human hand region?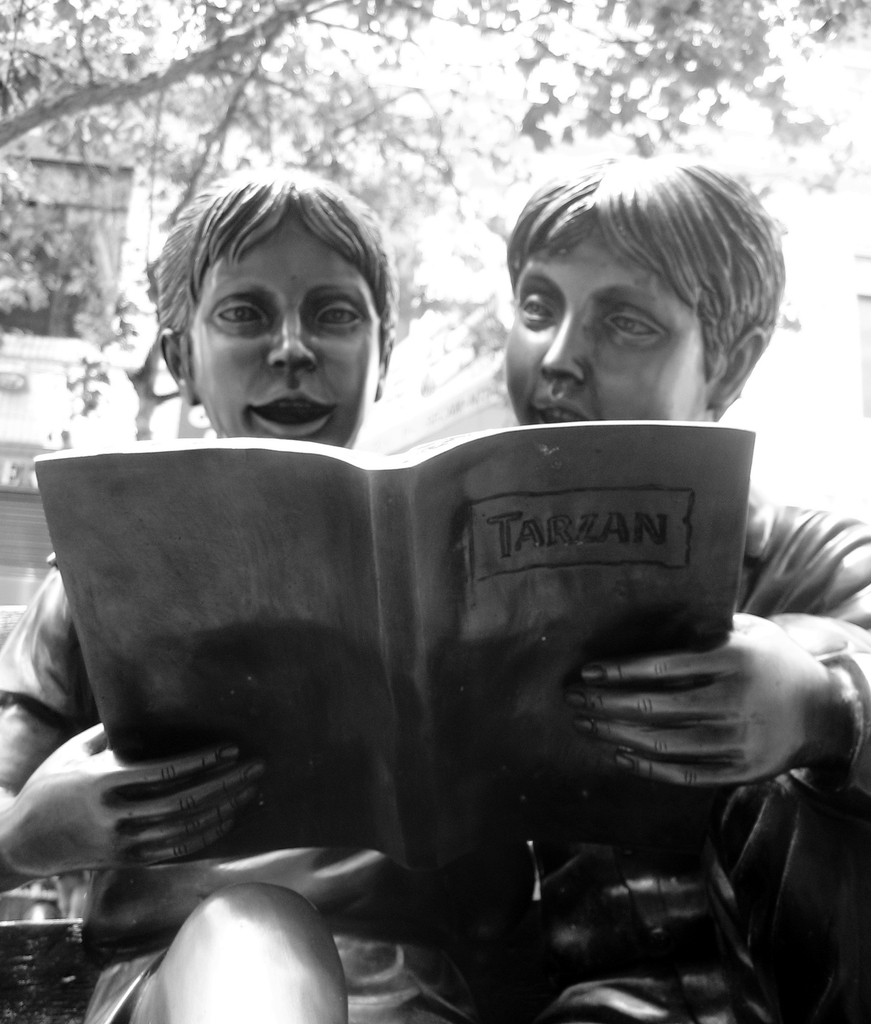
x1=0, y1=745, x2=289, y2=884
